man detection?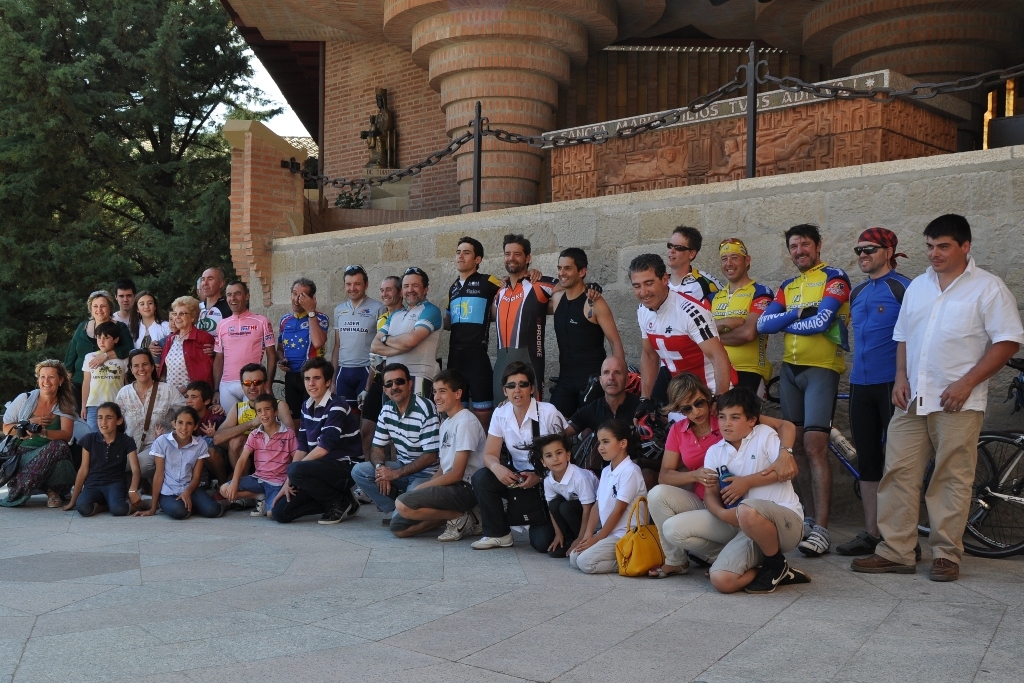
267 360 359 527
